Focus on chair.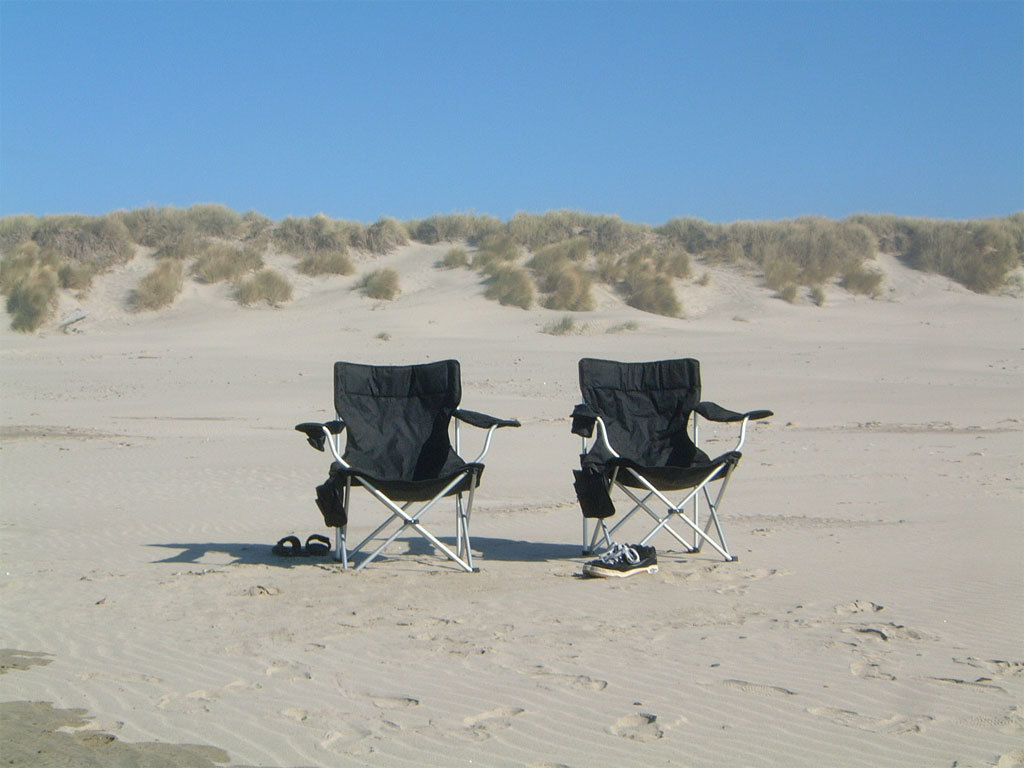
Focused at region(285, 359, 516, 581).
